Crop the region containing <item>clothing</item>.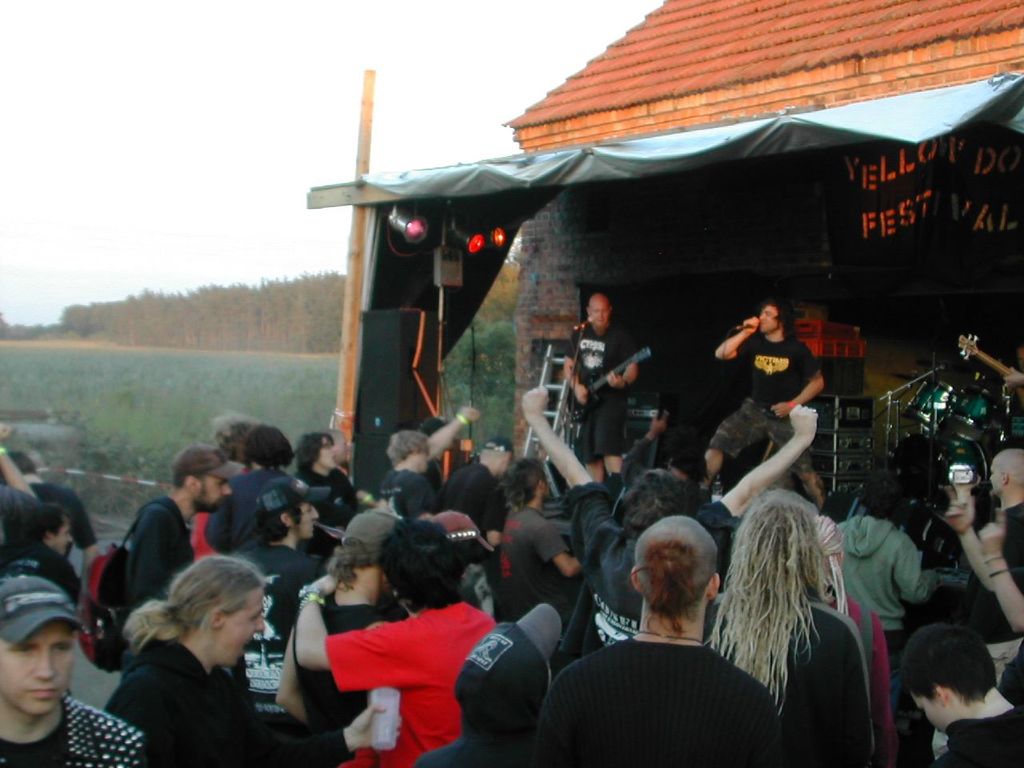
Crop region: box(556, 478, 746, 648).
